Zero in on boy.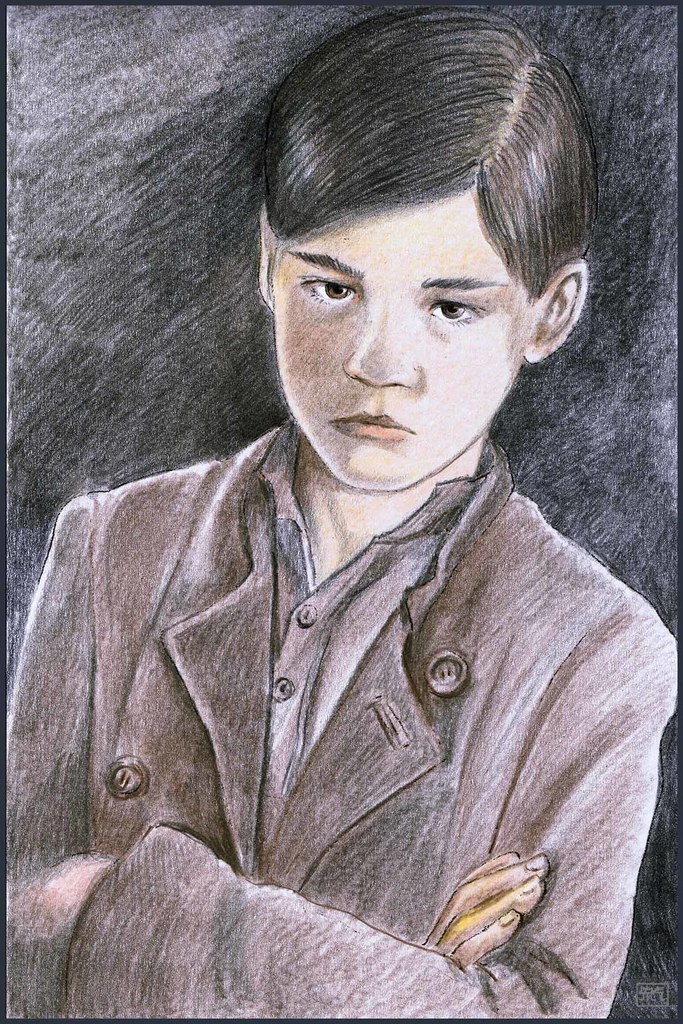
Zeroed in: select_region(3, 5, 676, 1018).
